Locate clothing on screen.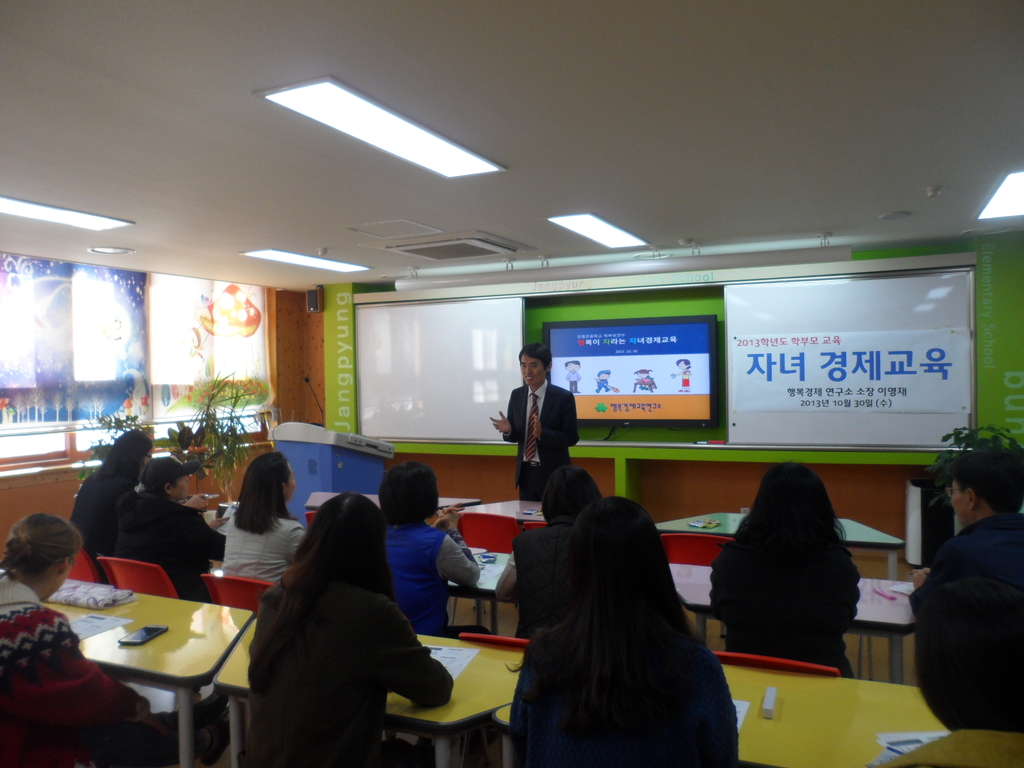
On screen at l=0, t=569, r=157, b=758.
